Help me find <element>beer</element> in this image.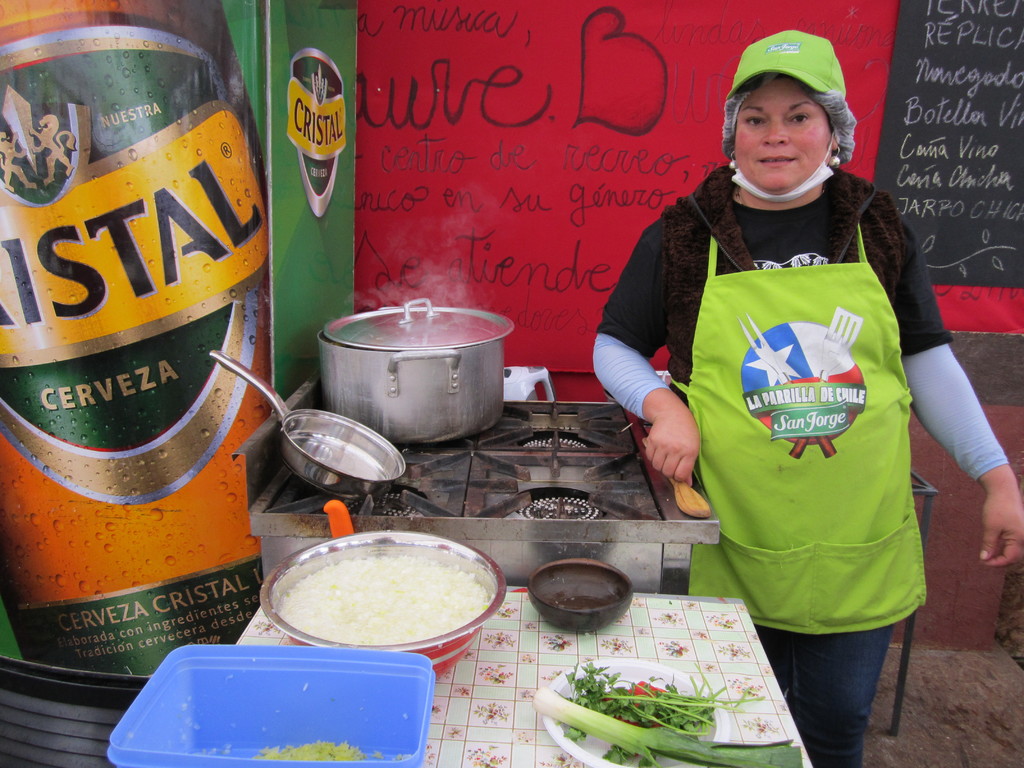
Found it: [0,0,271,676].
